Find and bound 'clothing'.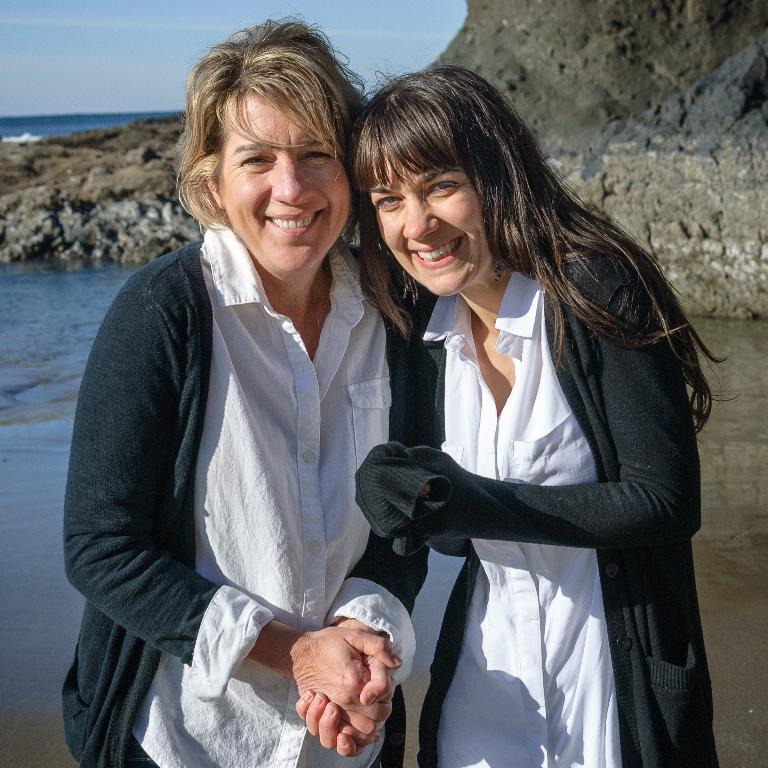
Bound: 62,218,435,767.
